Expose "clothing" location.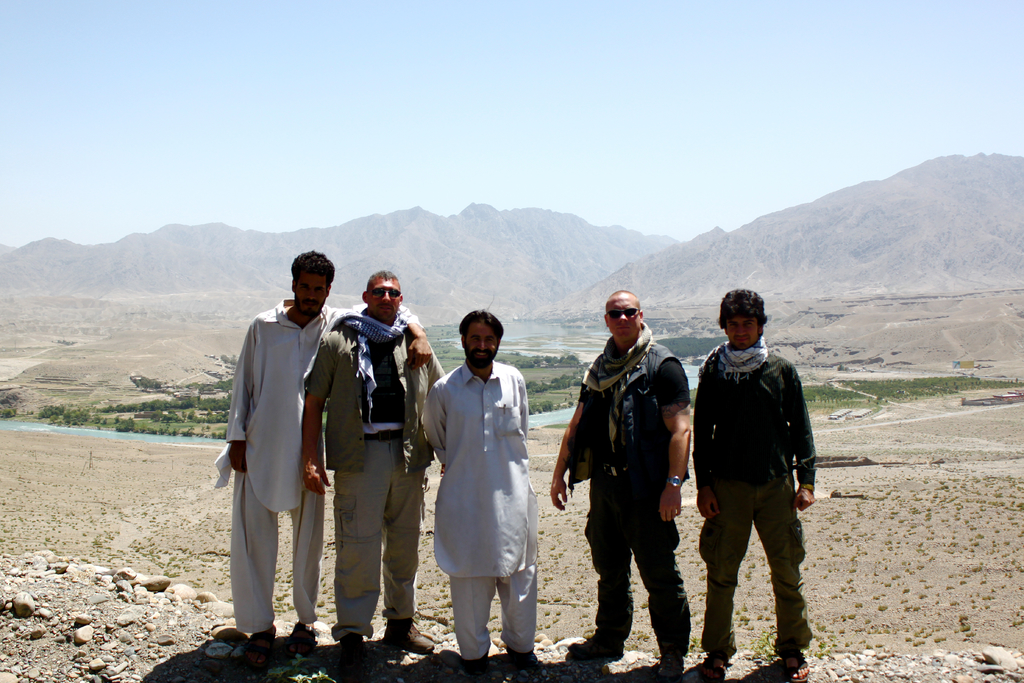
Exposed at 413, 353, 540, 654.
